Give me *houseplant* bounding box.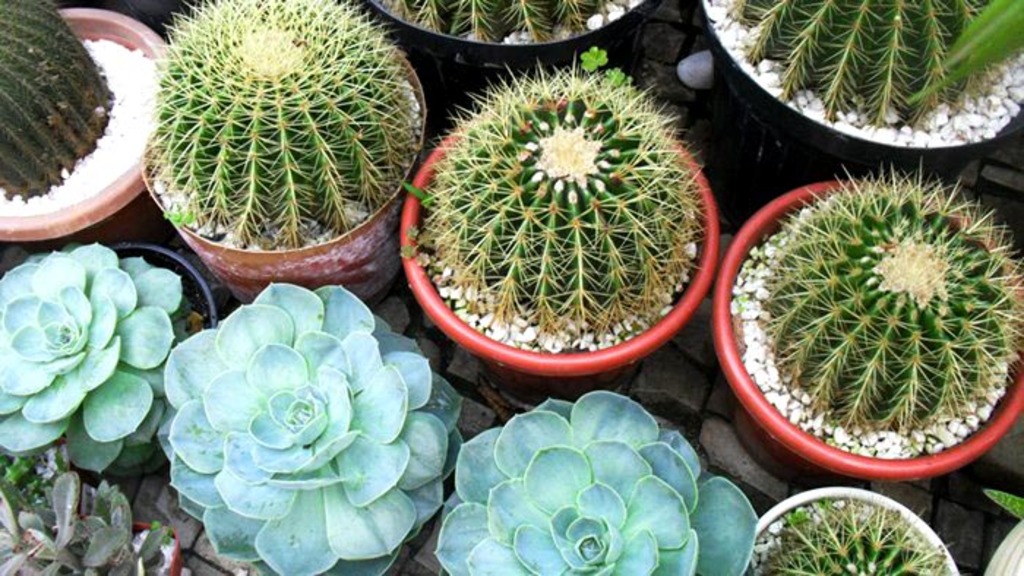
crop(138, 0, 430, 313).
